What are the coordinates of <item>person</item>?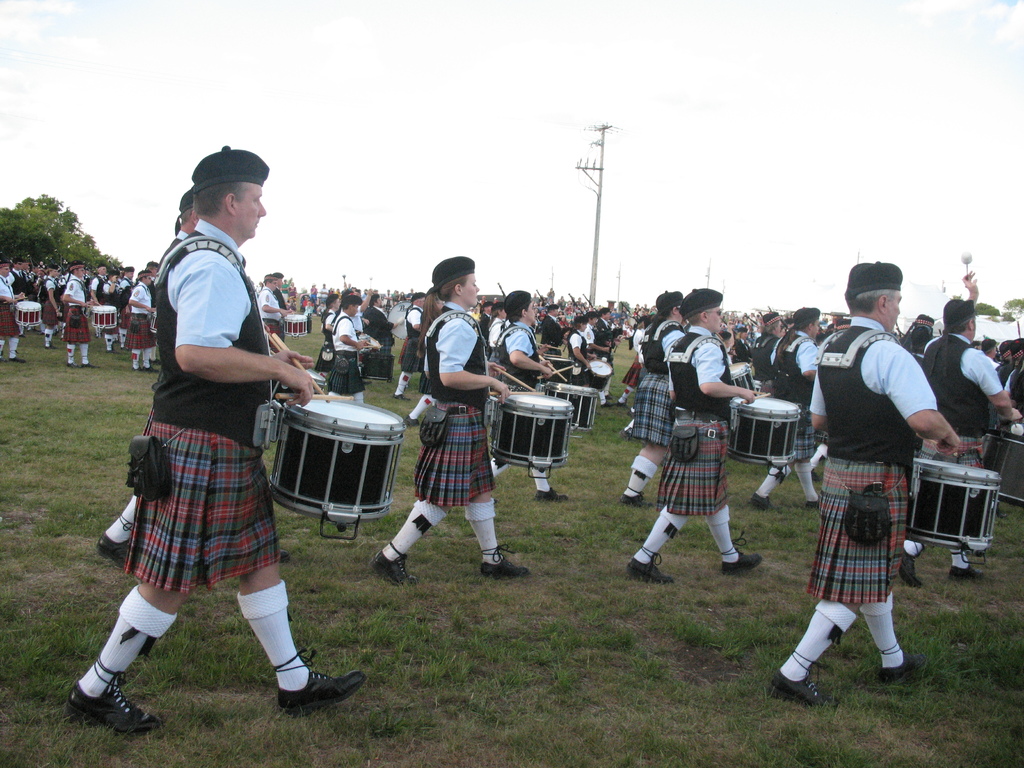
pyautogui.locateOnScreen(753, 305, 822, 515).
